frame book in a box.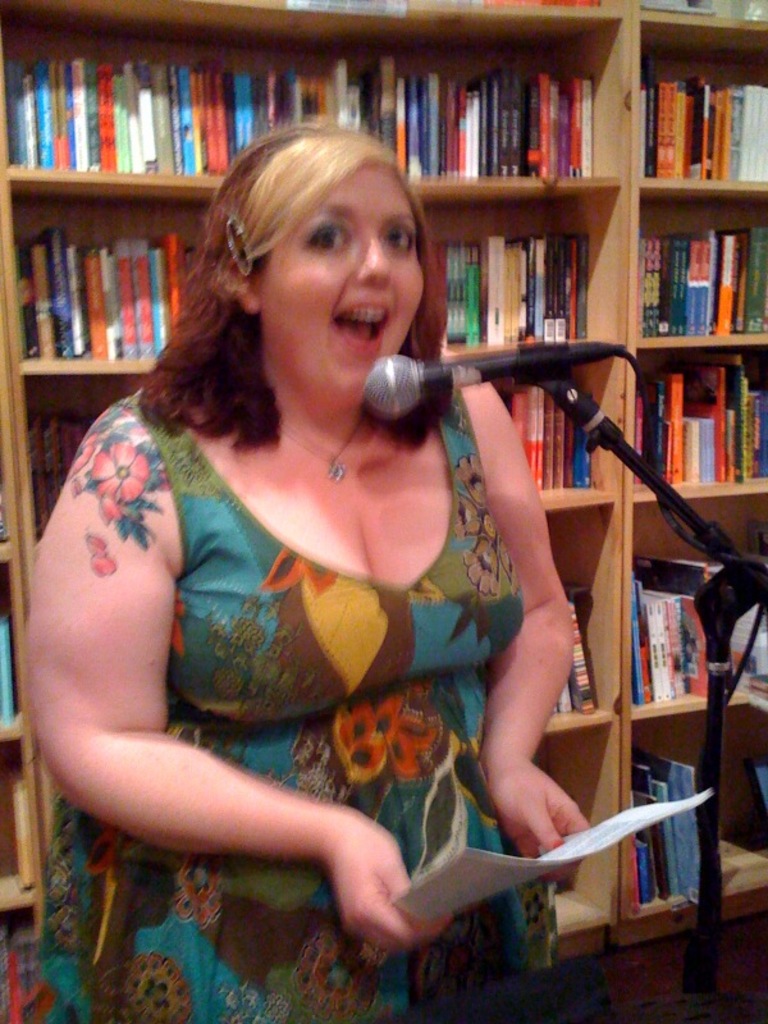
region(544, 594, 579, 710).
